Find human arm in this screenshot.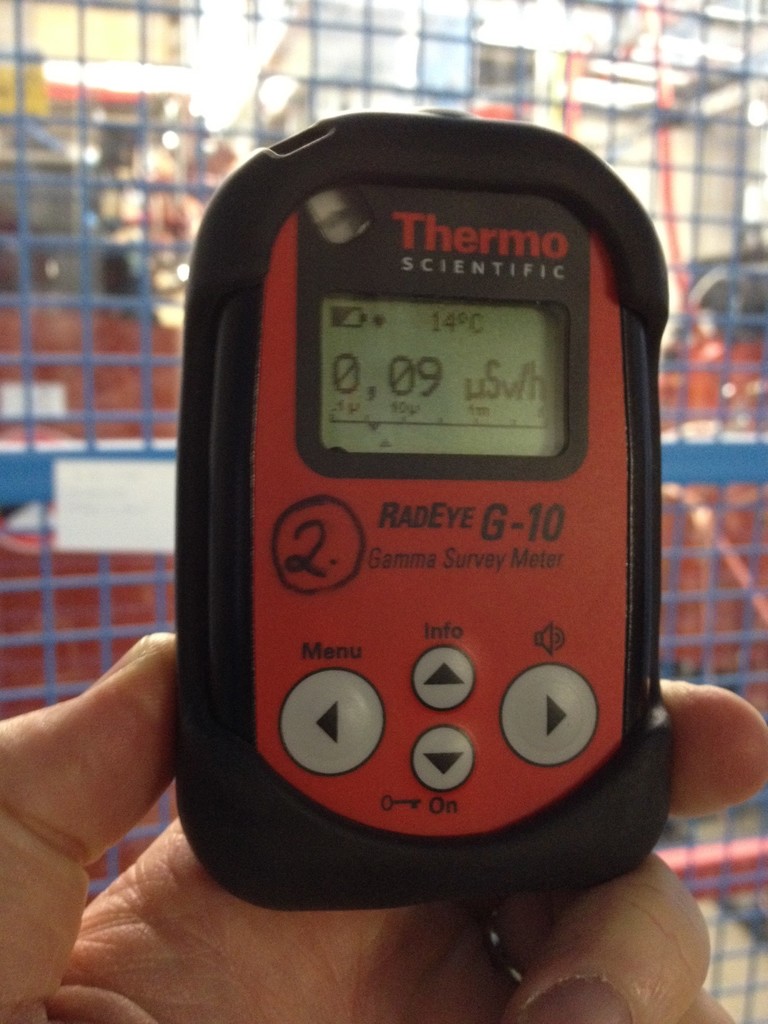
The bounding box for human arm is <bbox>0, 556, 767, 1023</bbox>.
